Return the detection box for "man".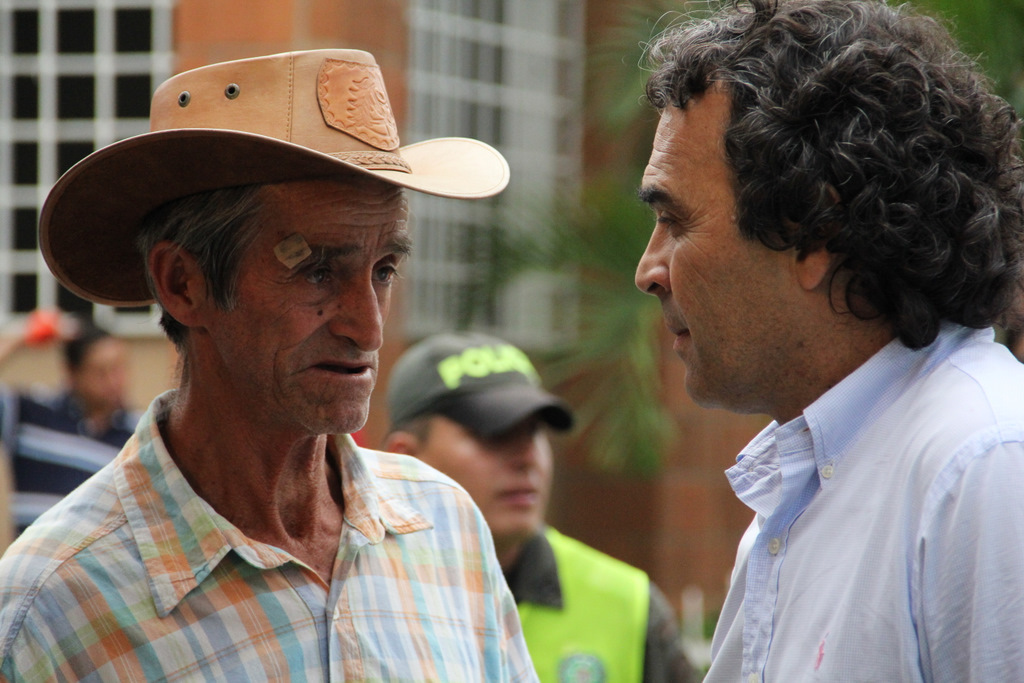
381/334/695/682.
